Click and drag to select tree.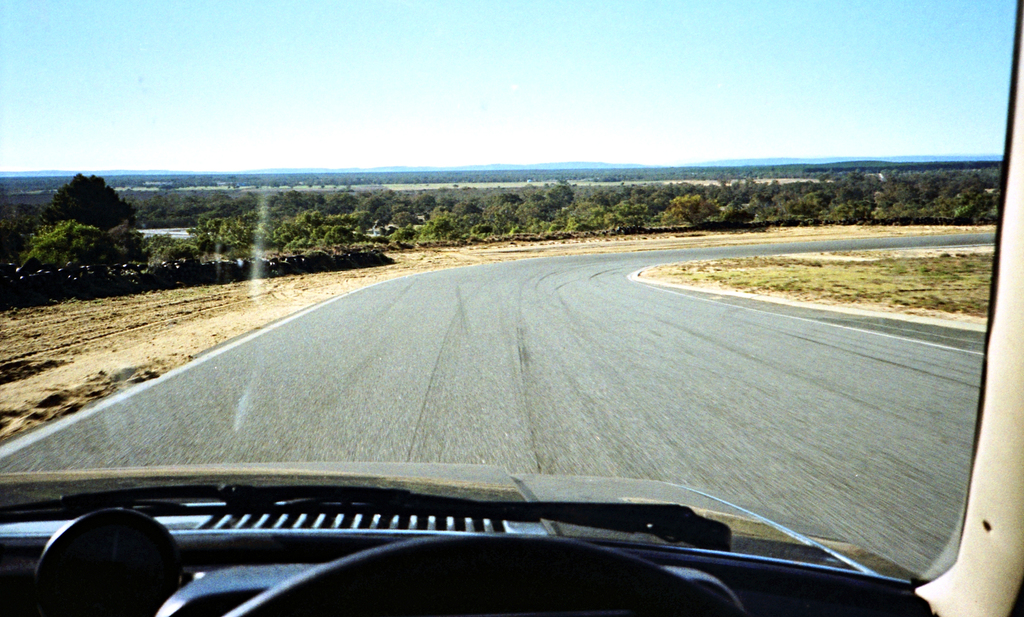
Selection: <bbox>15, 206, 129, 285</bbox>.
